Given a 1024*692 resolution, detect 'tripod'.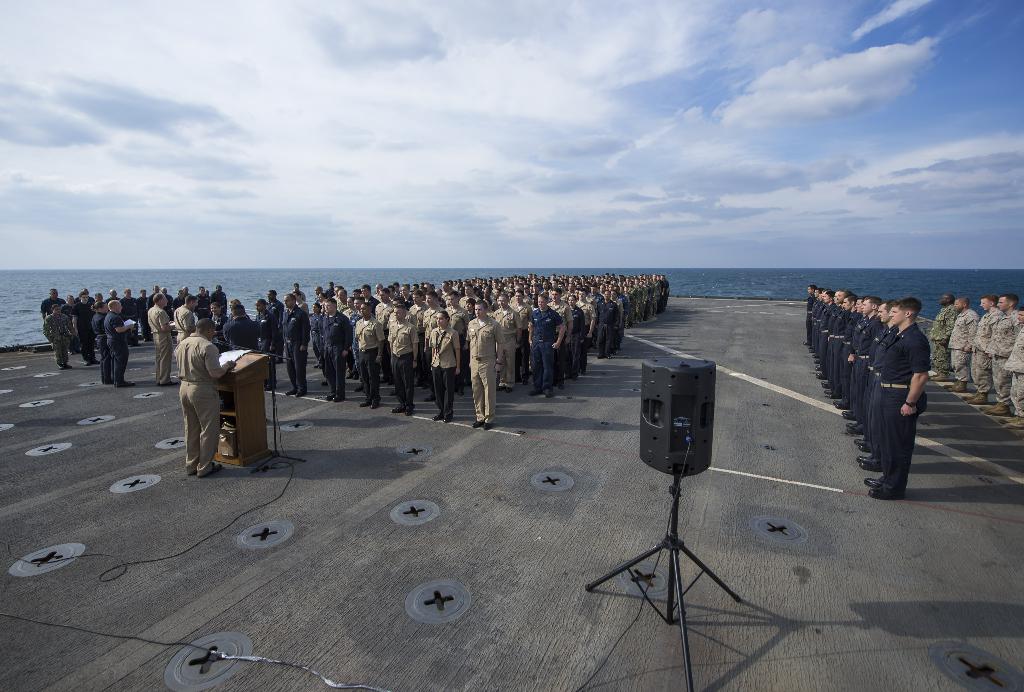
x1=585, y1=474, x2=742, y2=691.
